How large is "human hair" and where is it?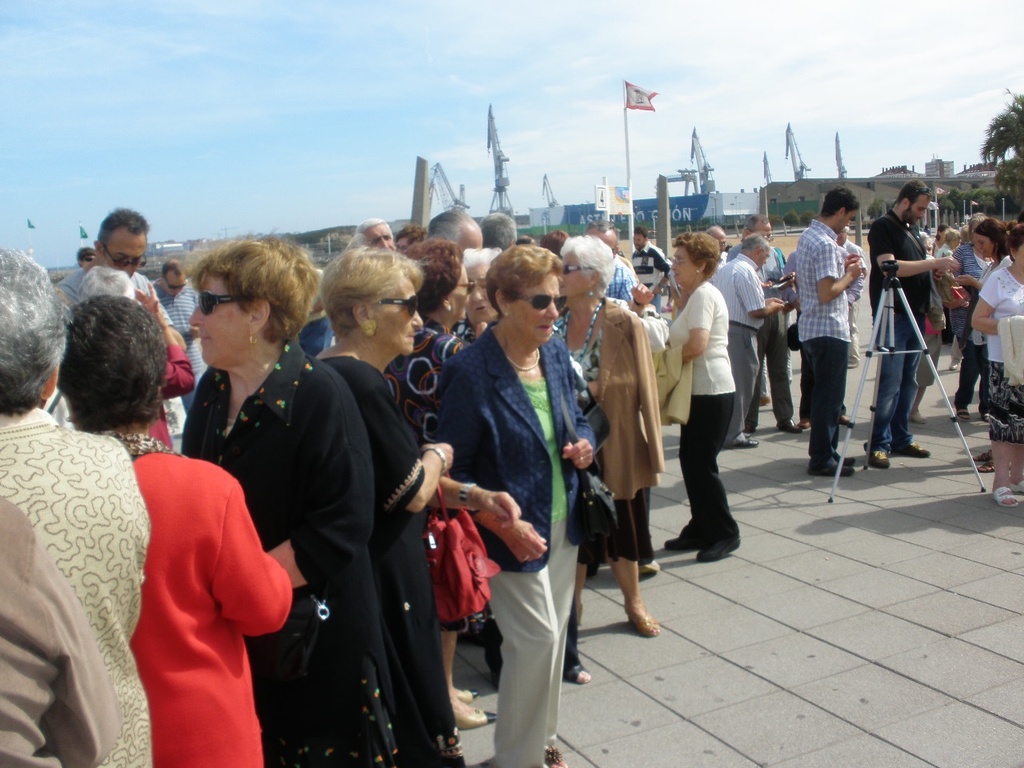
Bounding box: bbox=[77, 245, 96, 261].
